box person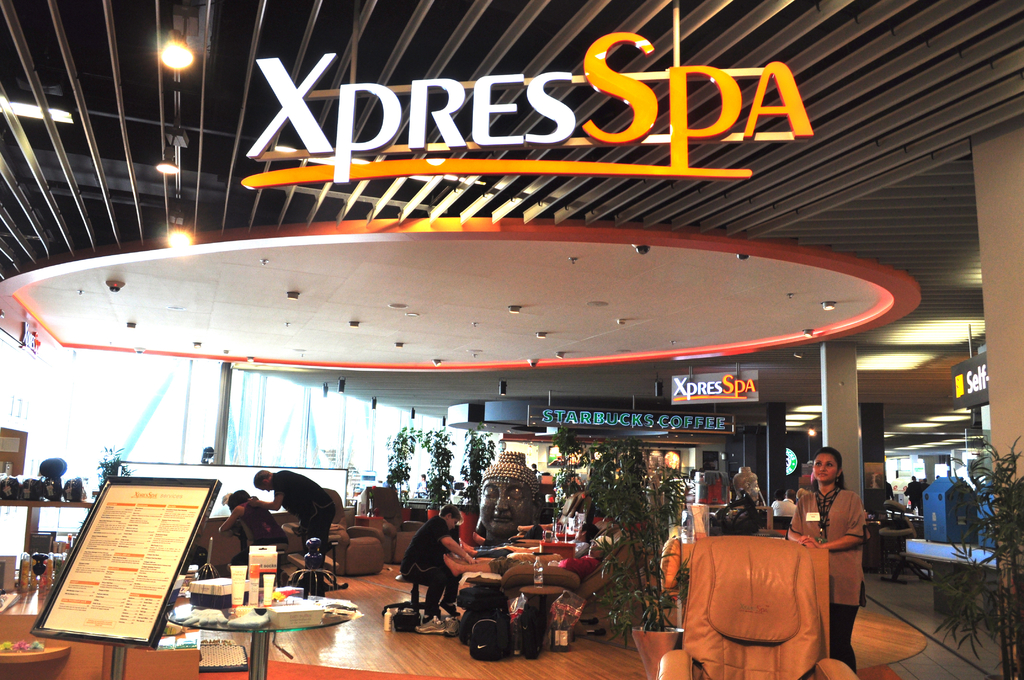
rect(440, 534, 611, 579)
